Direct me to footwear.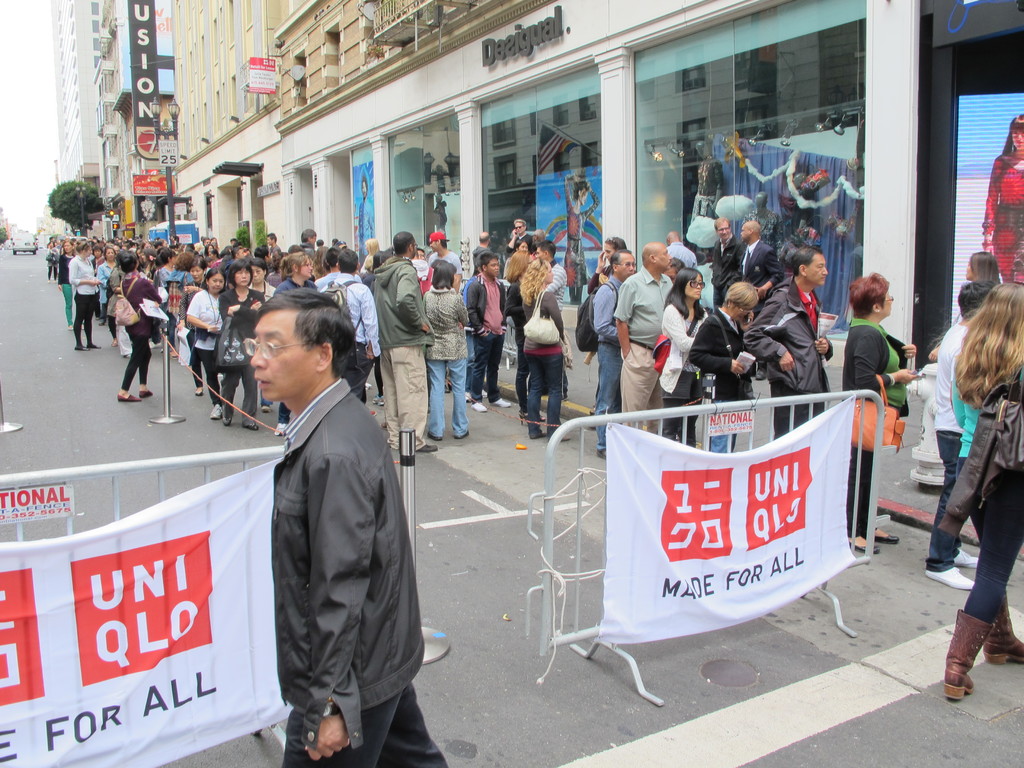
Direction: box=[406, 435, 436, 456].
